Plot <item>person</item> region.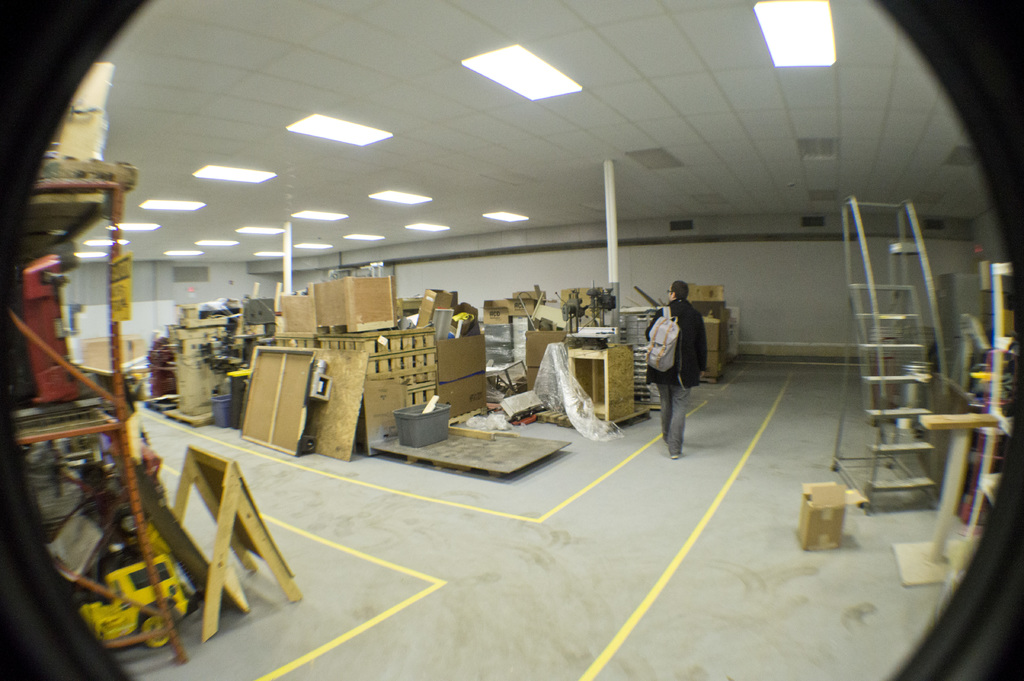
Plotted at region(646, 275, 705, 464).
